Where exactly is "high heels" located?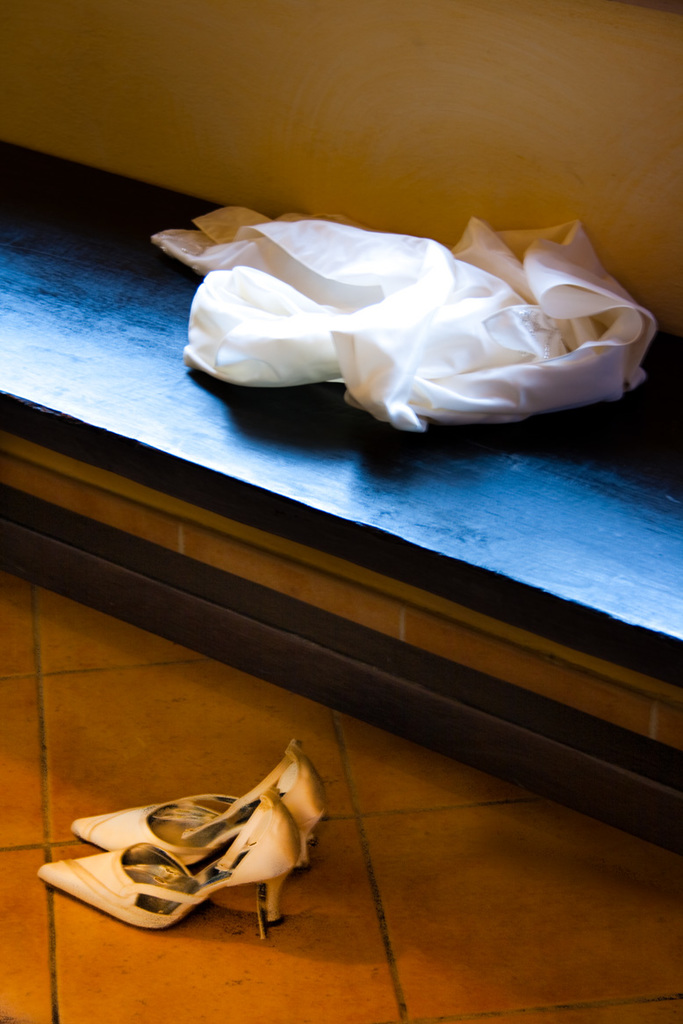
Its bounding box is bbox=(62, 743, 324, 876).
